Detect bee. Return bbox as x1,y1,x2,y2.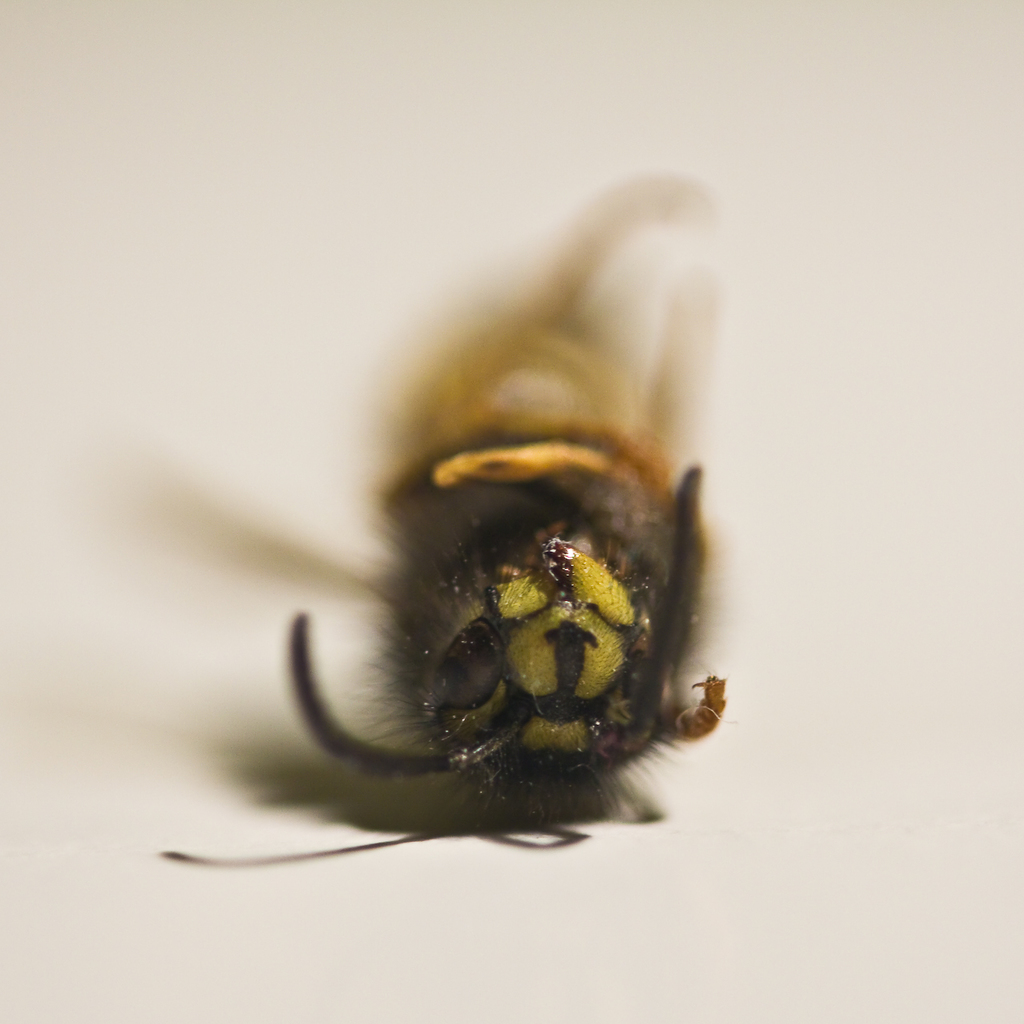
246,168,774,922.
